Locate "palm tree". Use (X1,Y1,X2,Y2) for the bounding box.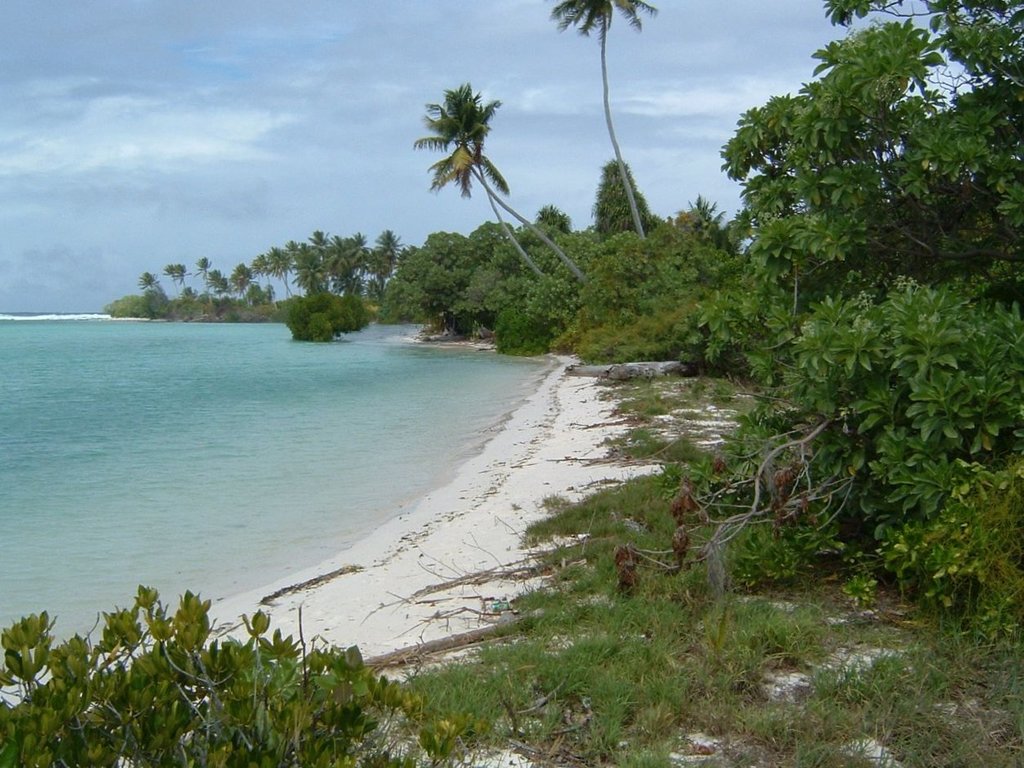
(280,234,316,302).
